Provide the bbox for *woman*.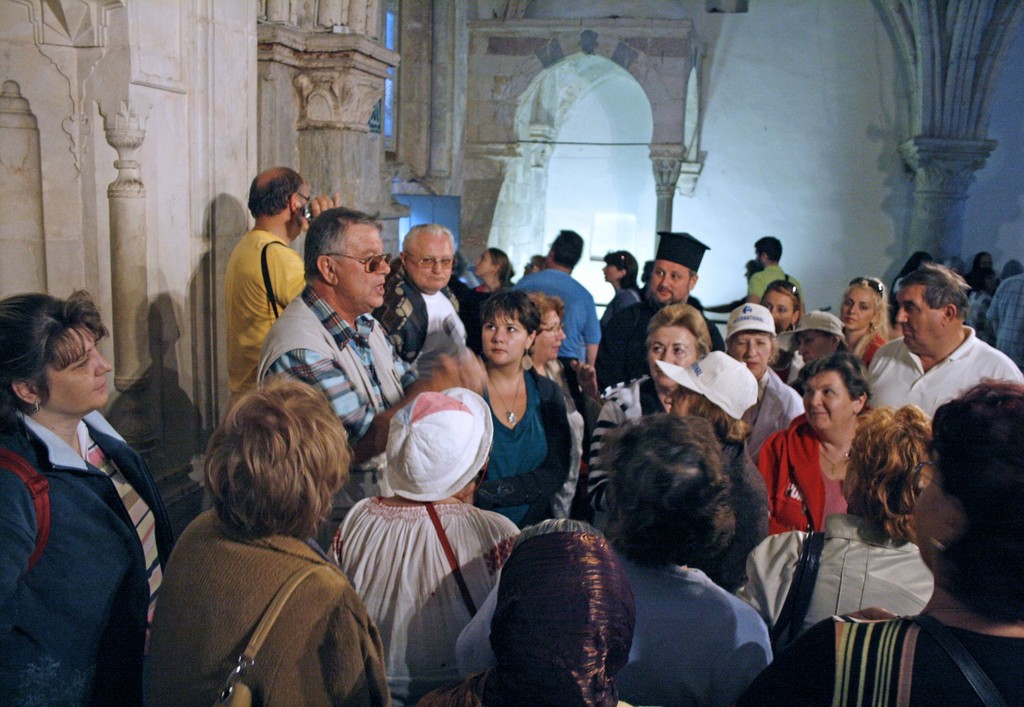
(0,291,175,706).
